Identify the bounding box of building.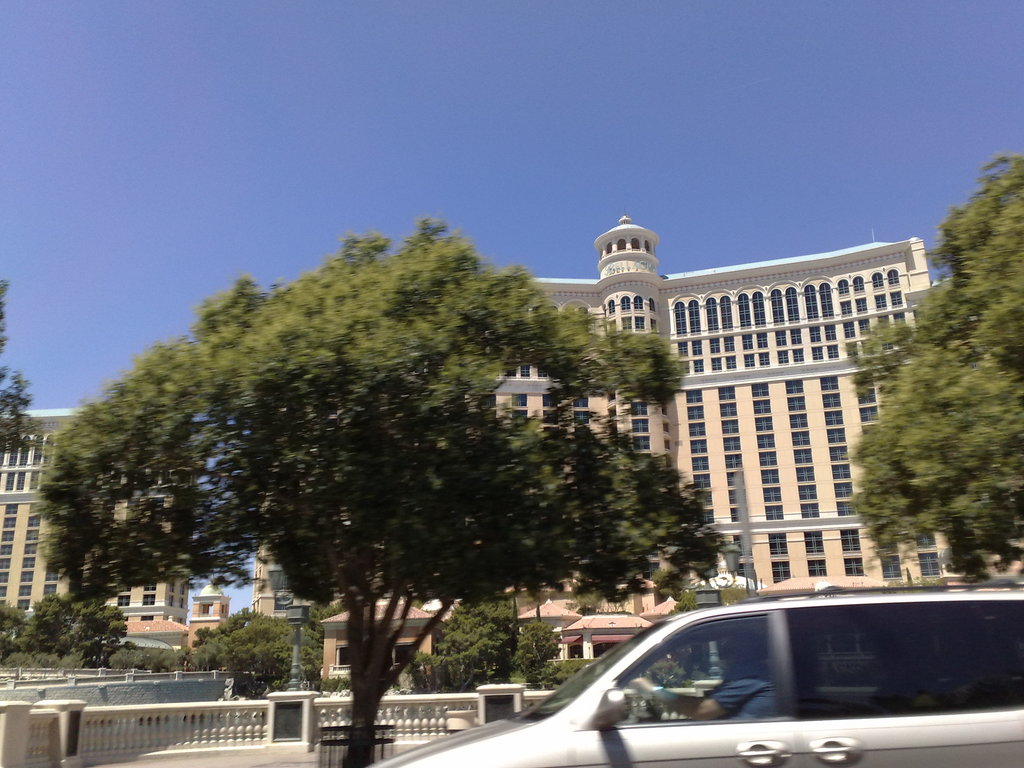
{"x1": 0, "y1": 406, "x2": 185, "y2": 620}.
